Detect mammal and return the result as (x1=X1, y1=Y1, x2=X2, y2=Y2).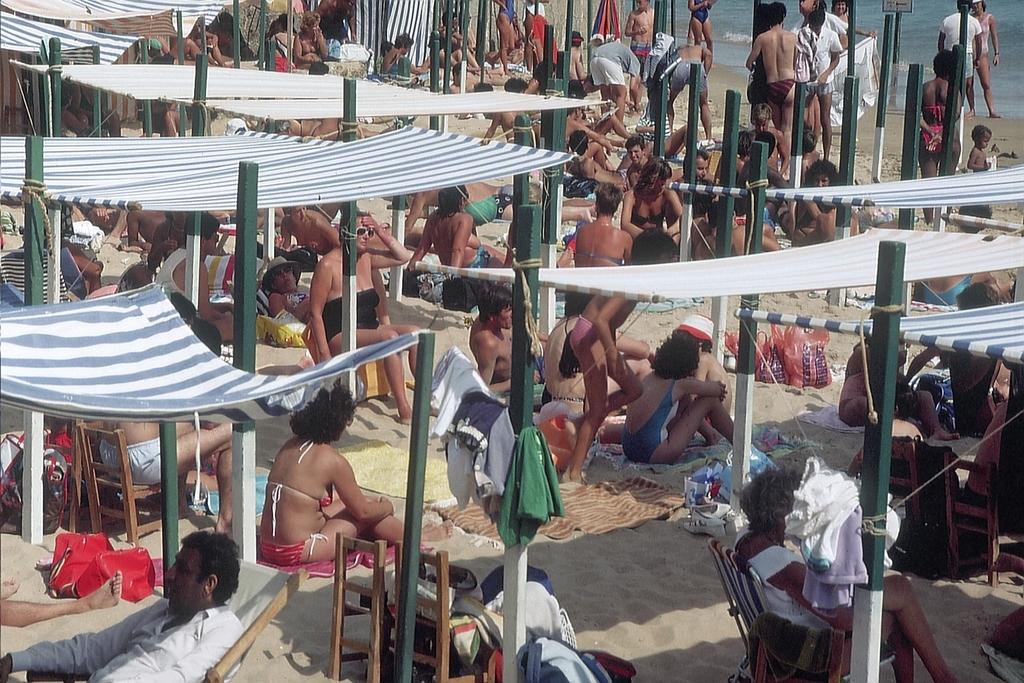
(x1=735, y1=465, x2=952, y2=682).
